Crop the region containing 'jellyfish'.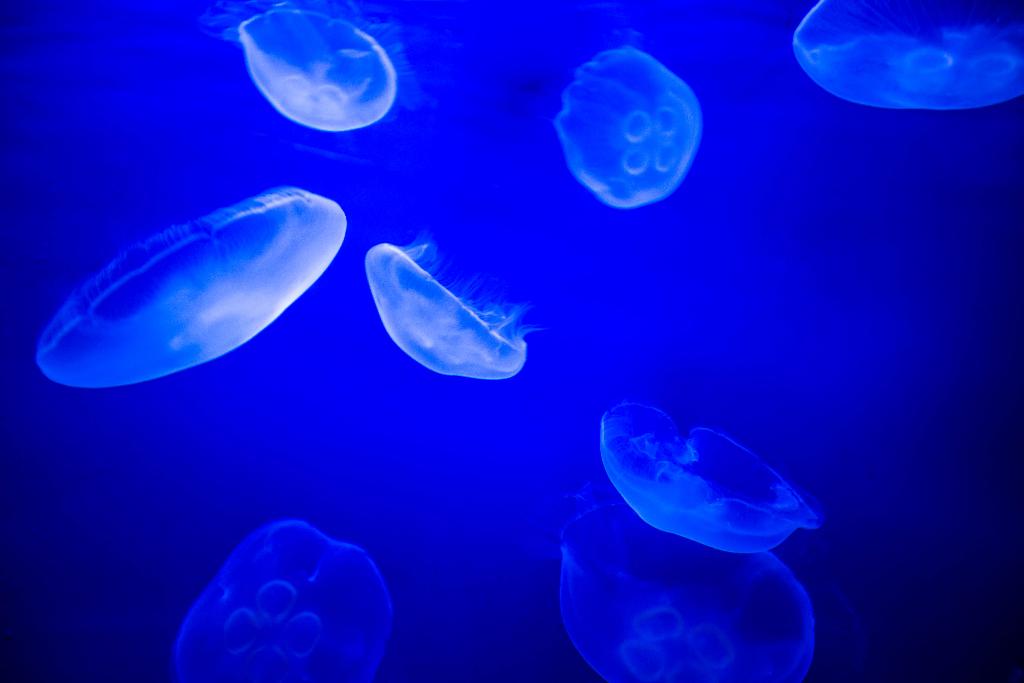
Crop region: [556,495,819,682].
